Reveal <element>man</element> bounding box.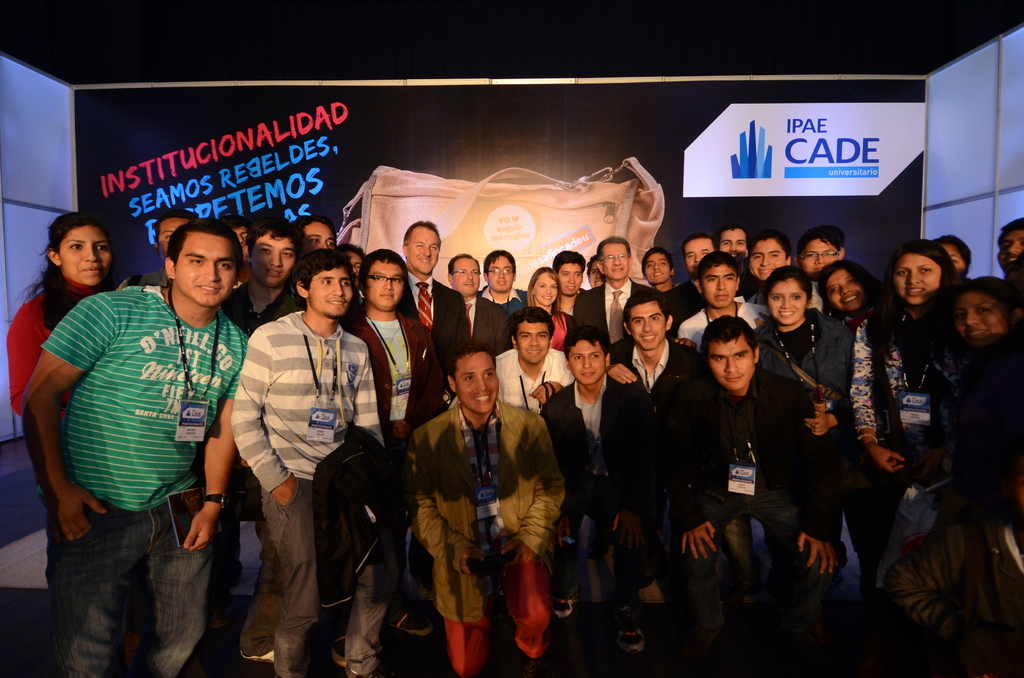
Revealed: (341,249,445,677).
